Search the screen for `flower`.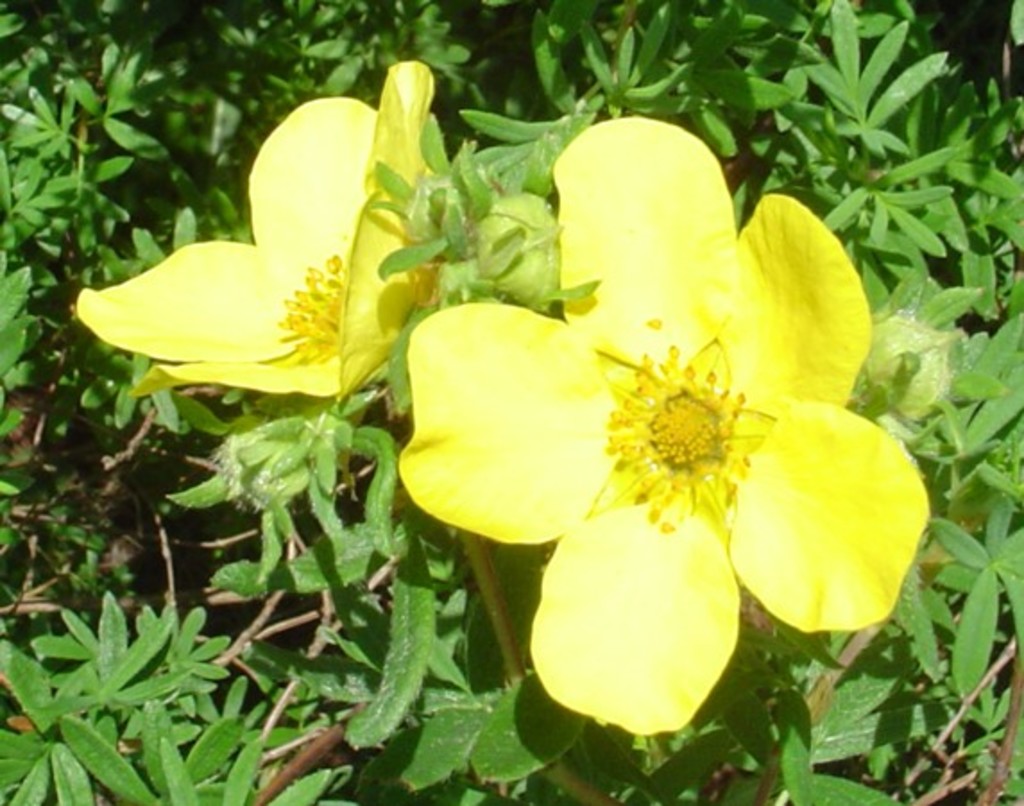
Found at 66,56,451,399.
